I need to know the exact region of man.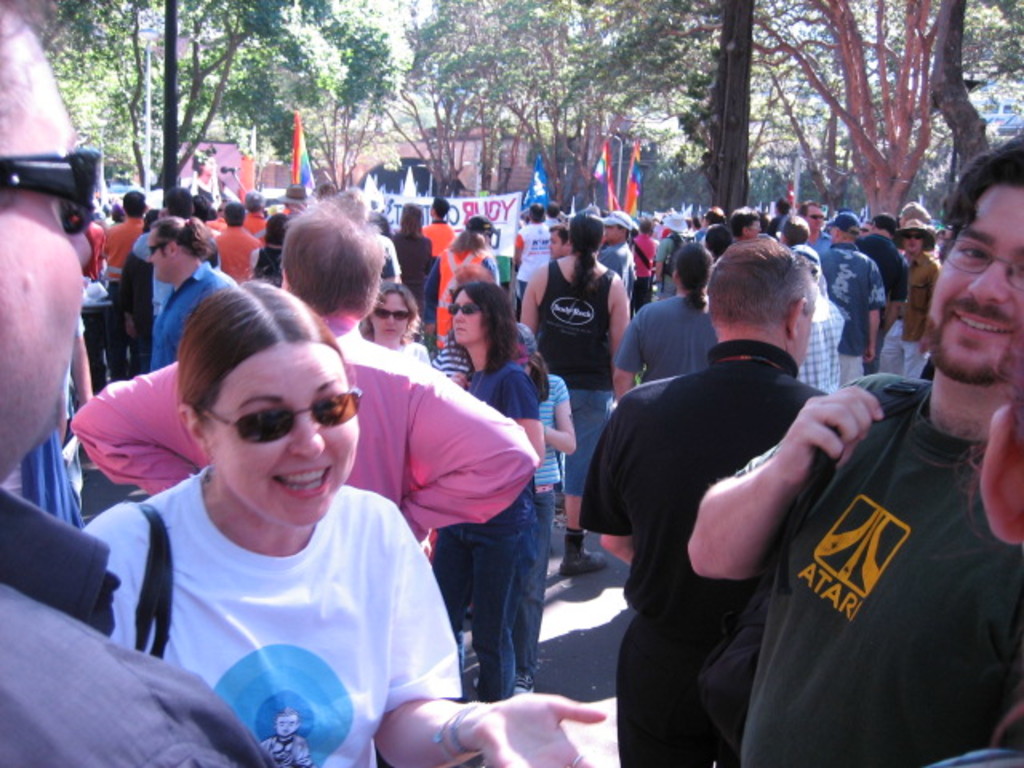
Region: Rect(690, 133, 1022, 766).
